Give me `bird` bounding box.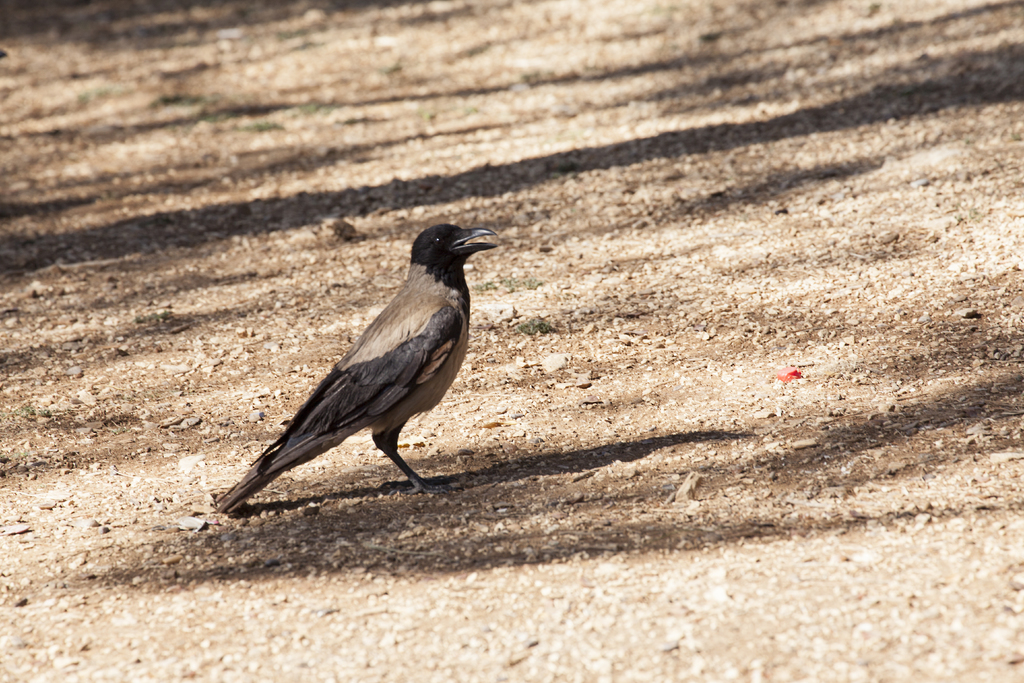
218,214,500,490.
